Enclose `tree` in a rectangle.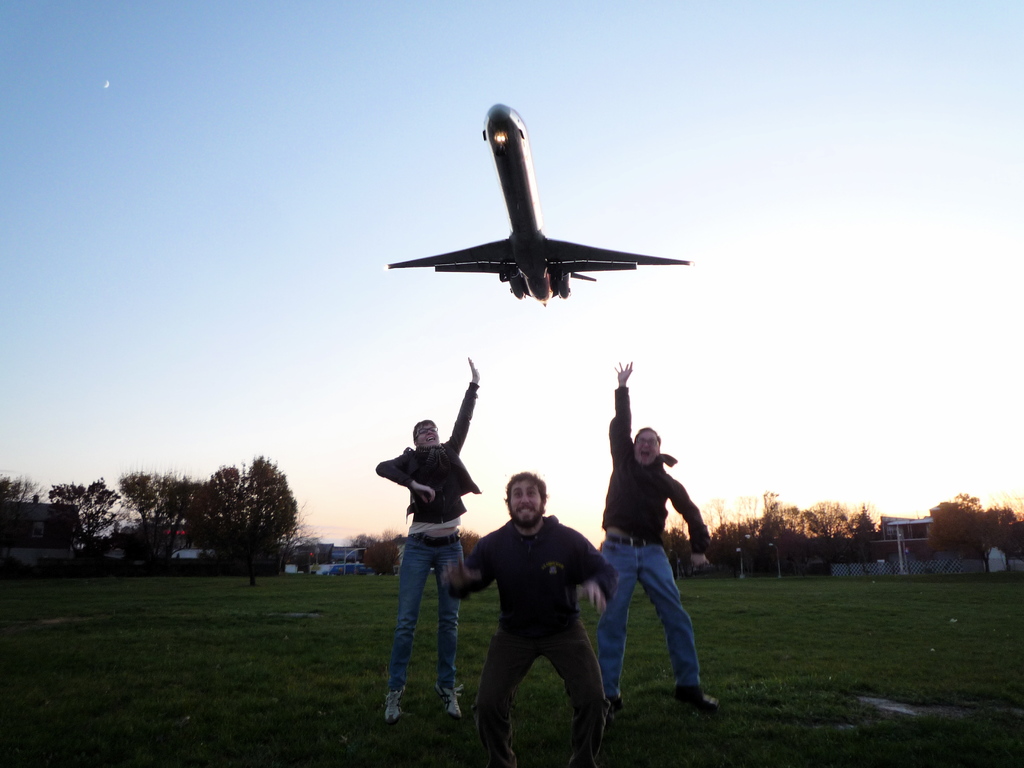
l=154, t=479, r=190, b=578.
